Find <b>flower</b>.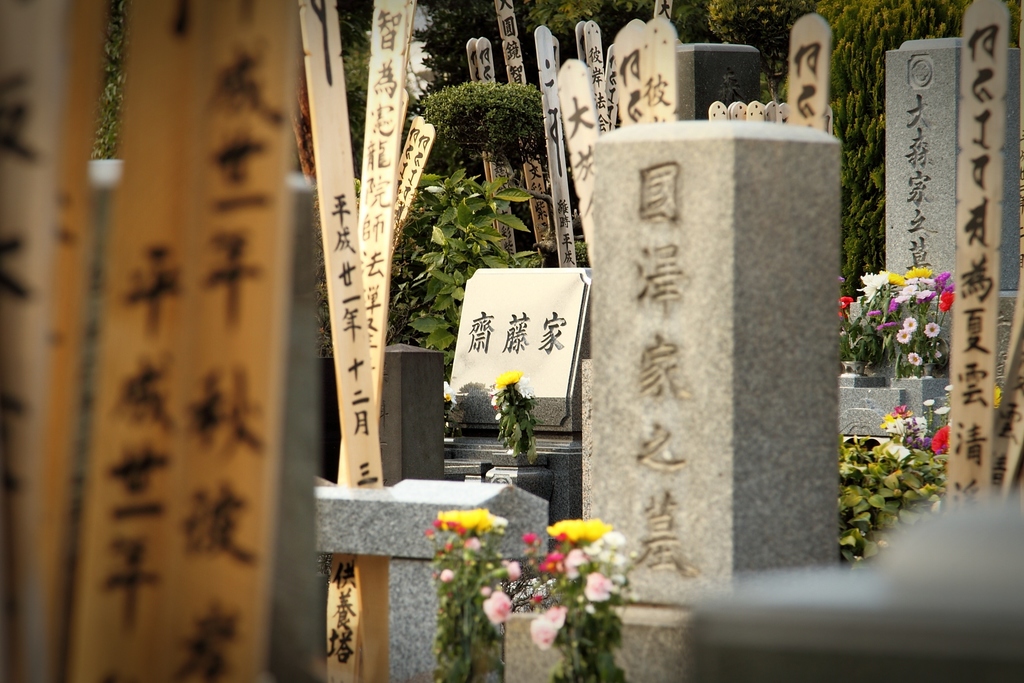
left=532, top=549, right=575, bottom=577.
